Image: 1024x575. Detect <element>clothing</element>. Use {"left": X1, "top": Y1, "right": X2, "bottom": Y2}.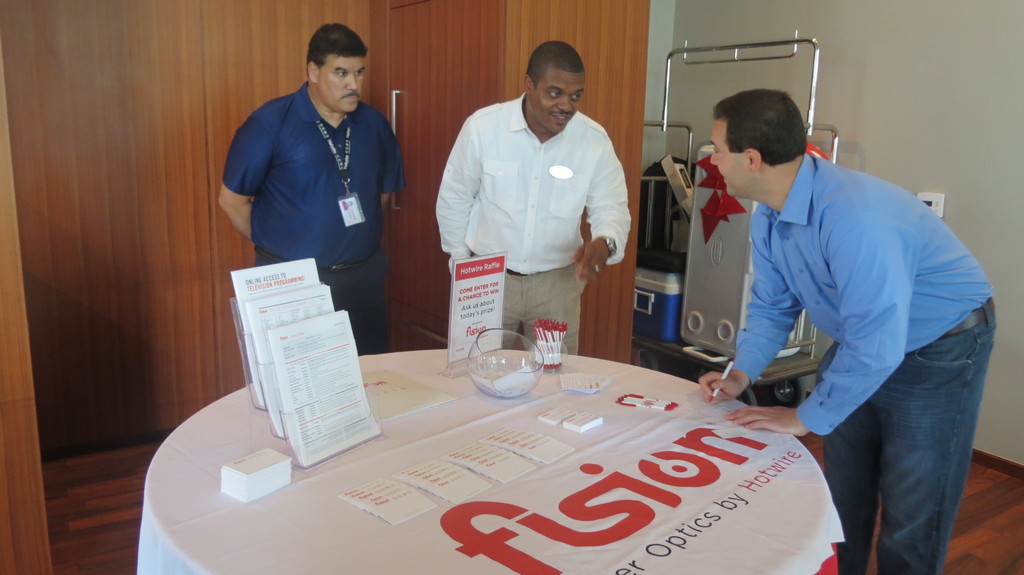
{"left": 433, "top": 71, "right": 633, "bottom": 333}.
